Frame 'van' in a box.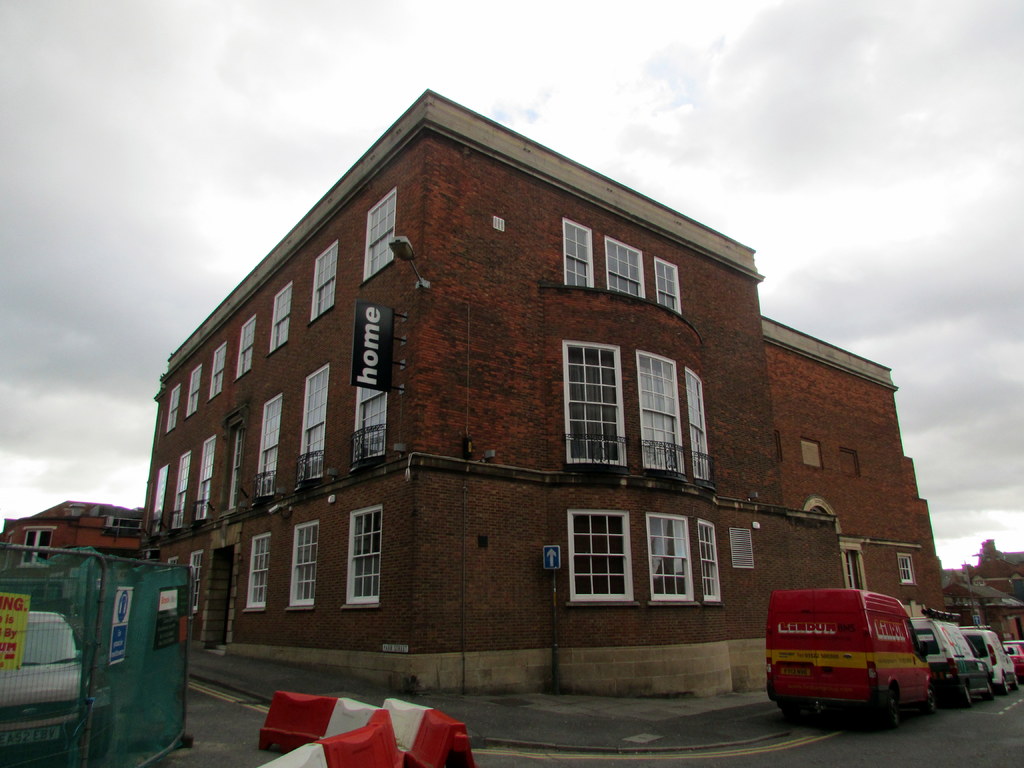
[left=907, top=609, right=998, bottom=702].
